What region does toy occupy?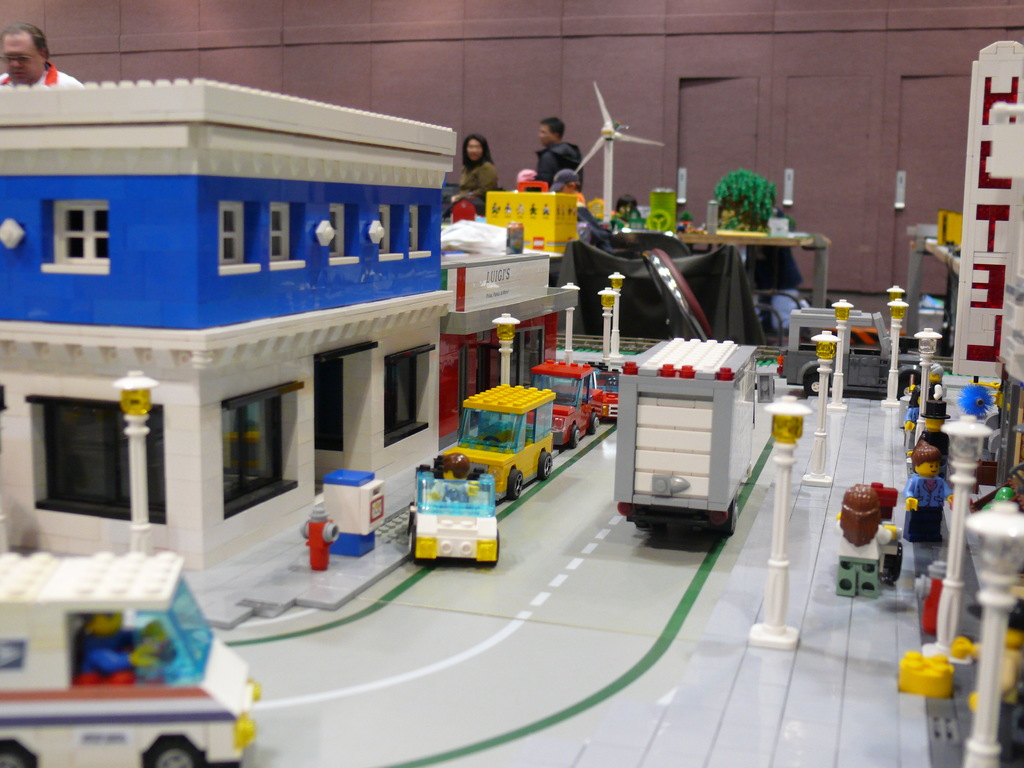
crop(833, 483, 897, 541).
